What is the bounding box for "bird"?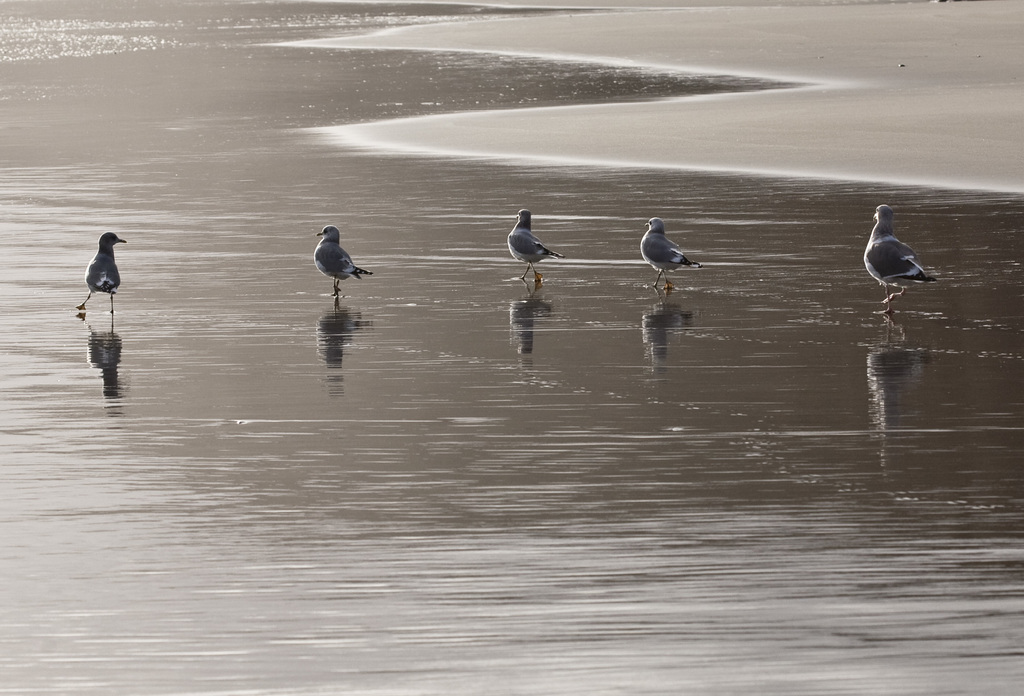
Rect(854, 196, 932, 322).
